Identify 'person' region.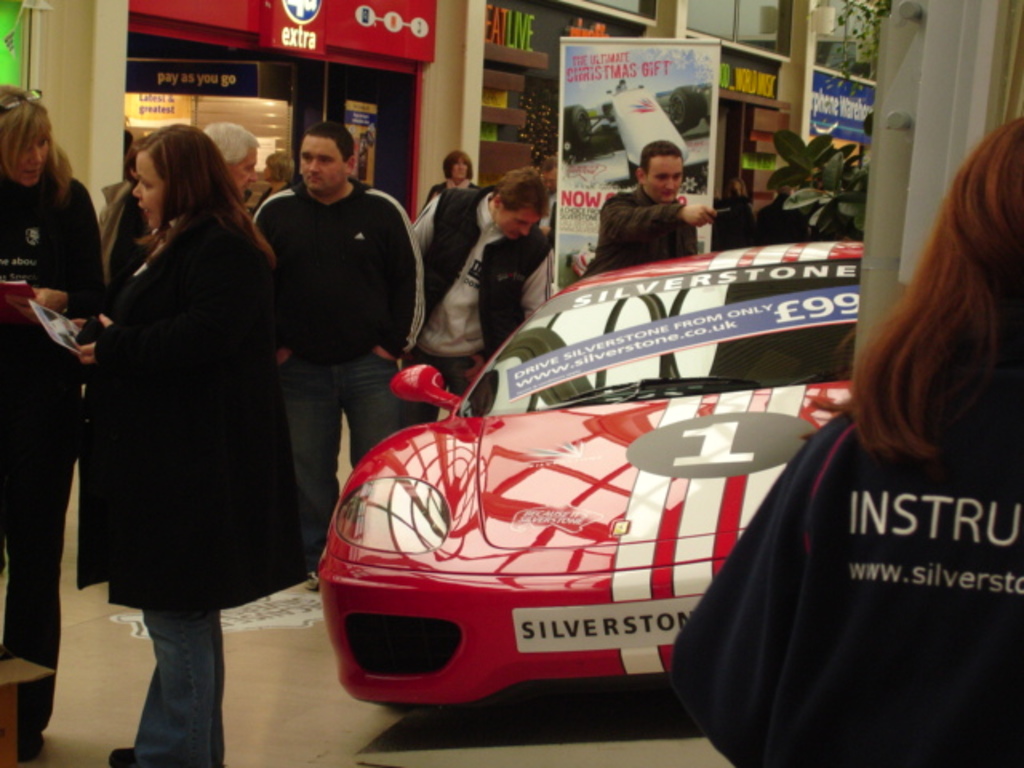
Region: Rect(246, 115, 432, 590).
